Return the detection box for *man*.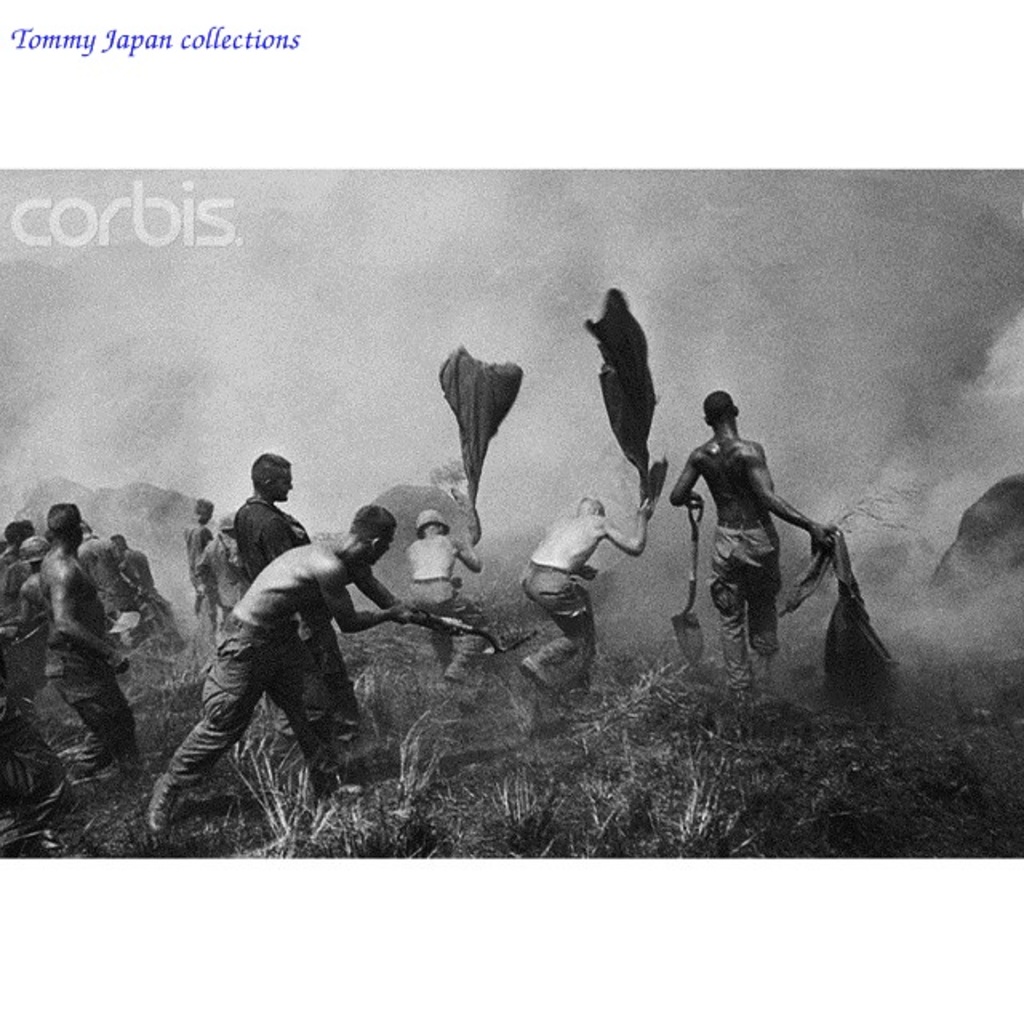
[x1=34, y1=498, x2=142, y2=795].
